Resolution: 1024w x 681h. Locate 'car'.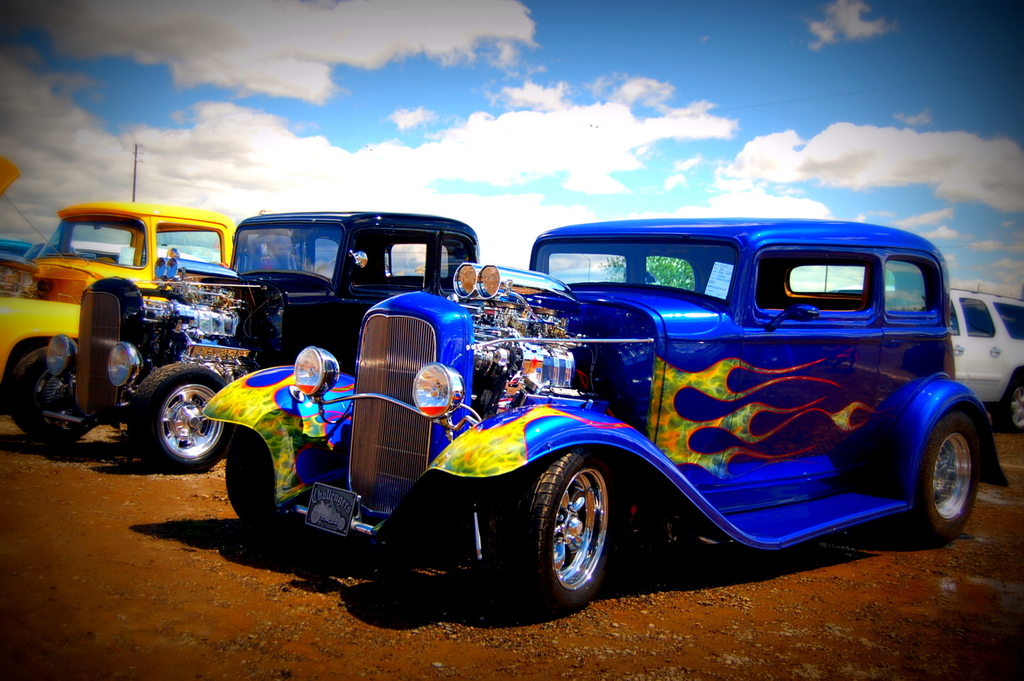
x1=0 y1=200 x2=238 y2=445.
